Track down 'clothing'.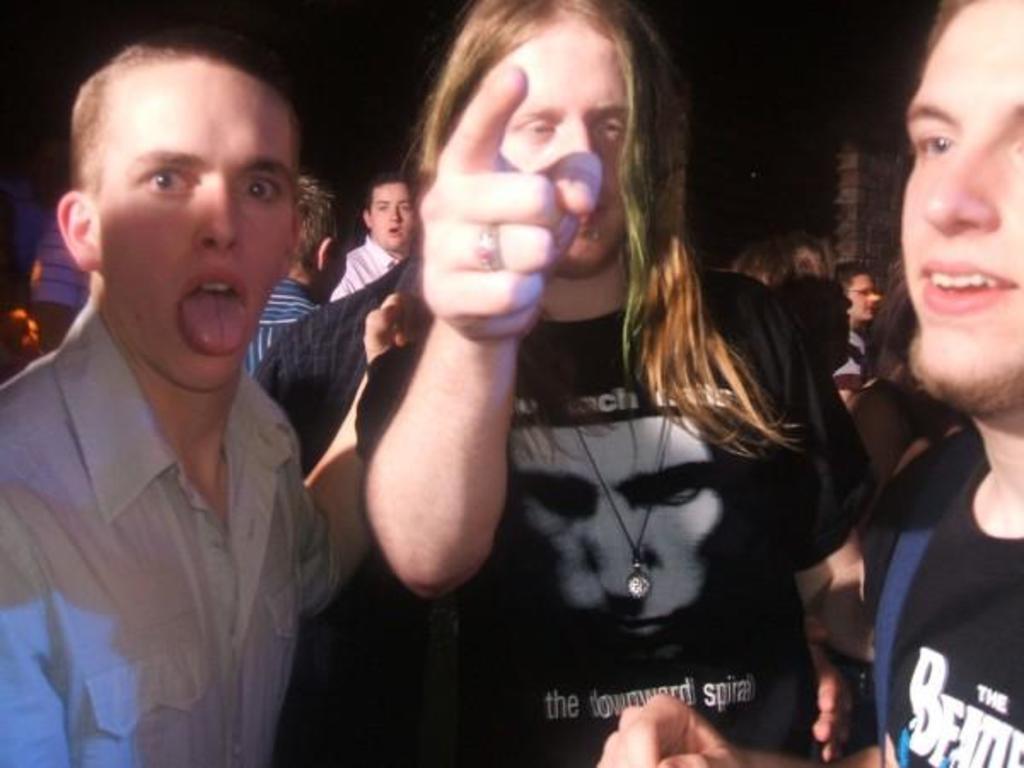
Tracked to box=[862, 408, 1022, 766].
